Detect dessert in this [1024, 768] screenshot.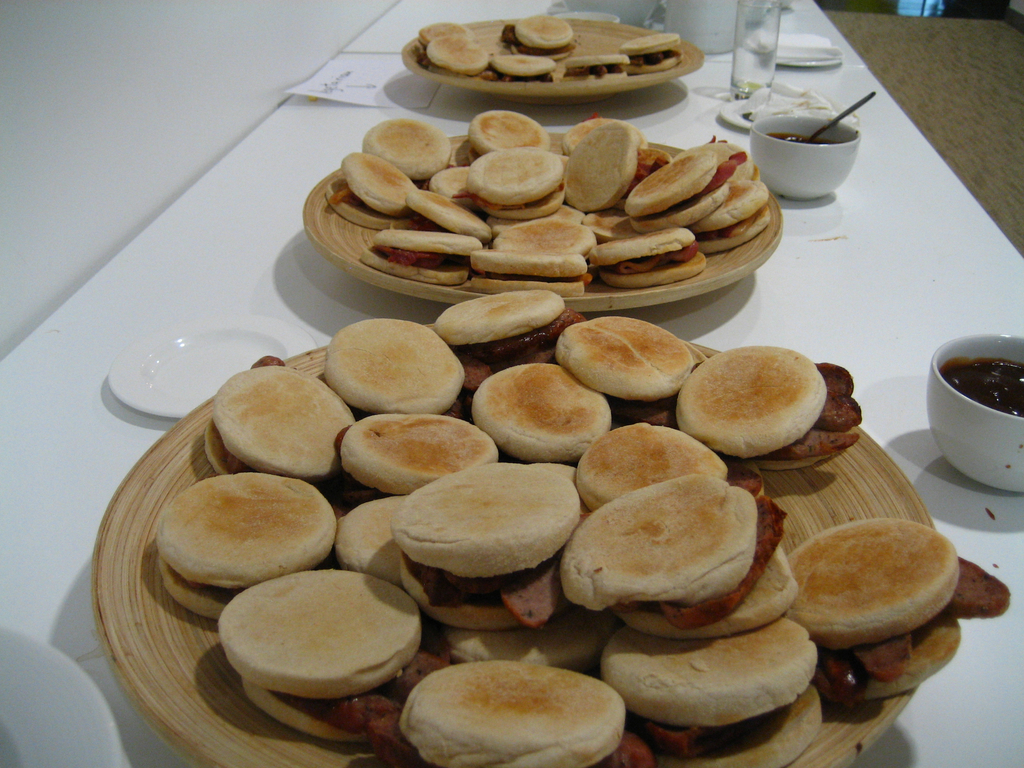
Detection: {"left": 331, "top": 159, "right": 406, "bottom": 215}.
